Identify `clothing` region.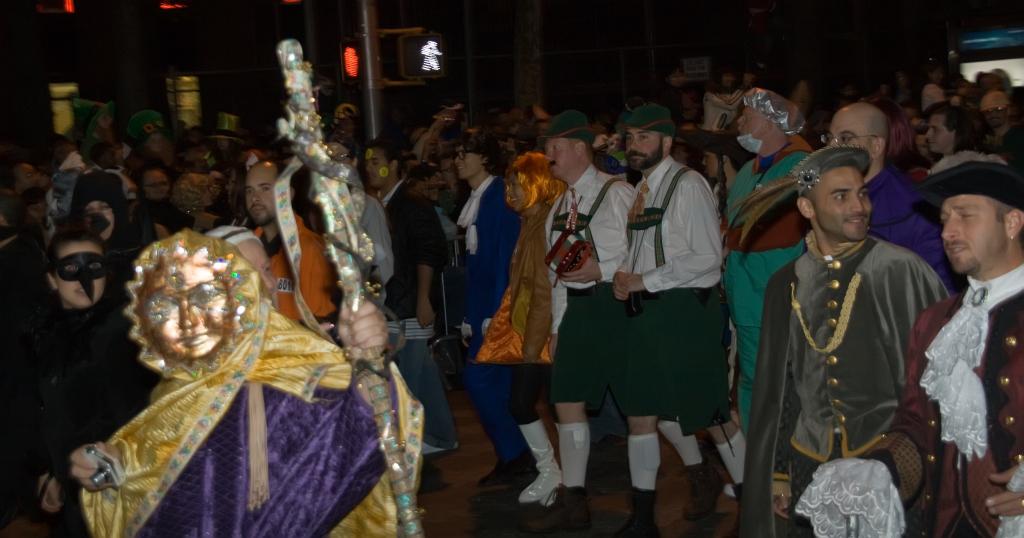
Region: bbox=(875, 272, 1023, 537).
